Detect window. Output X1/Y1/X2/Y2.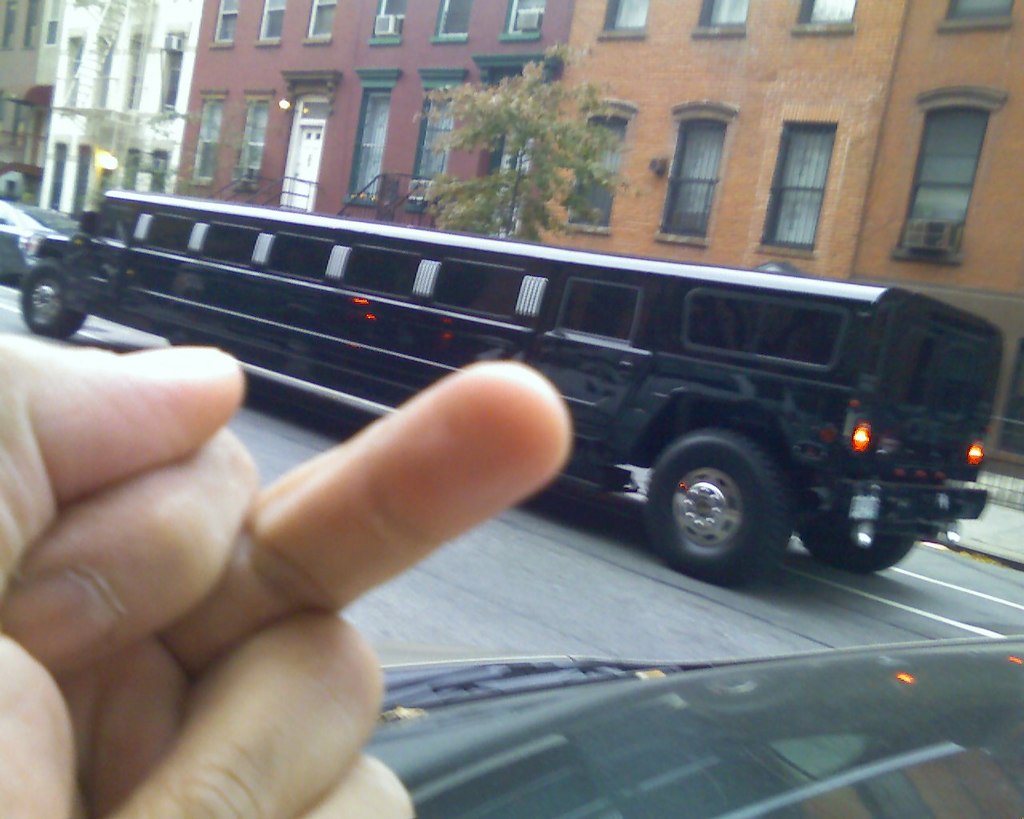
402/94/454/212.
